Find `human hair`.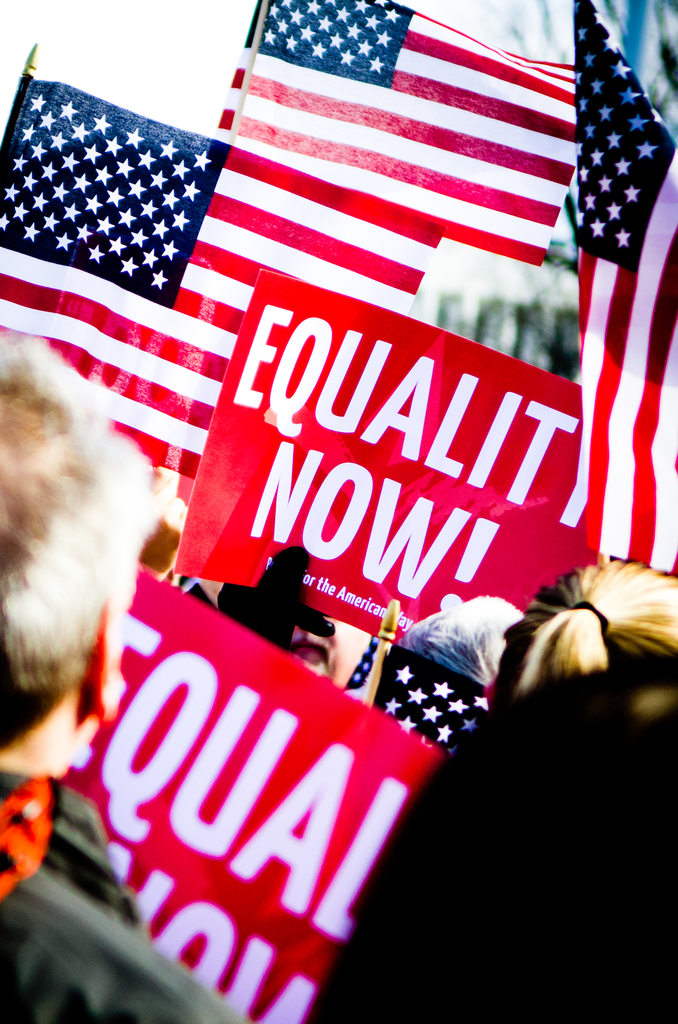
rect(493, 551, 677, 720).
